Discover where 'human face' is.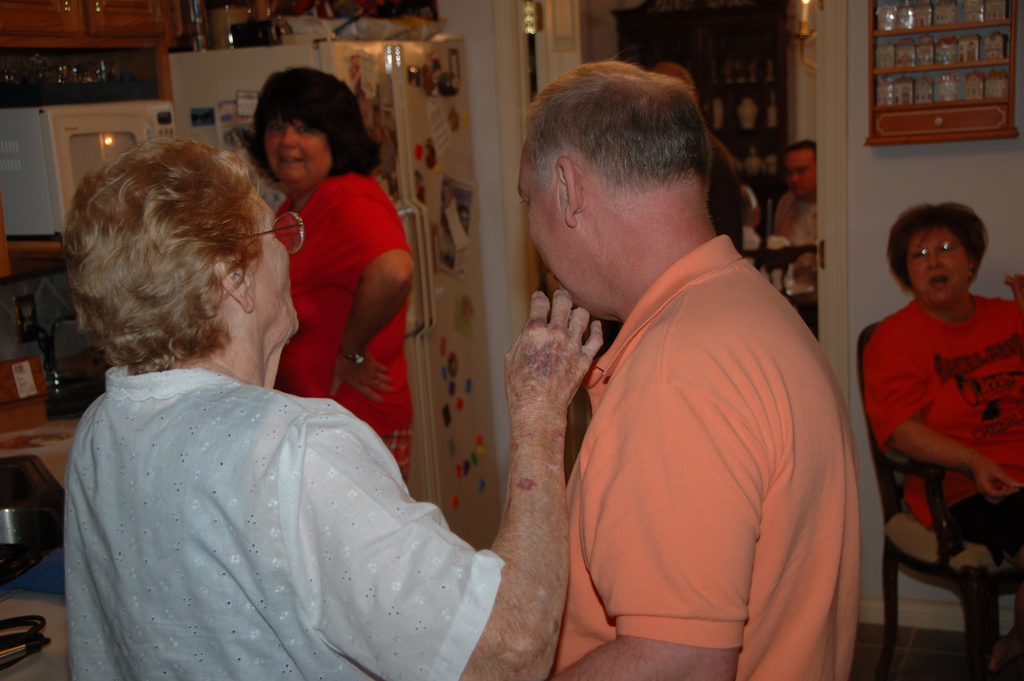
Discovered at {"x1": 250, "y1": 189, "x2": 300, "y2": 339}.
